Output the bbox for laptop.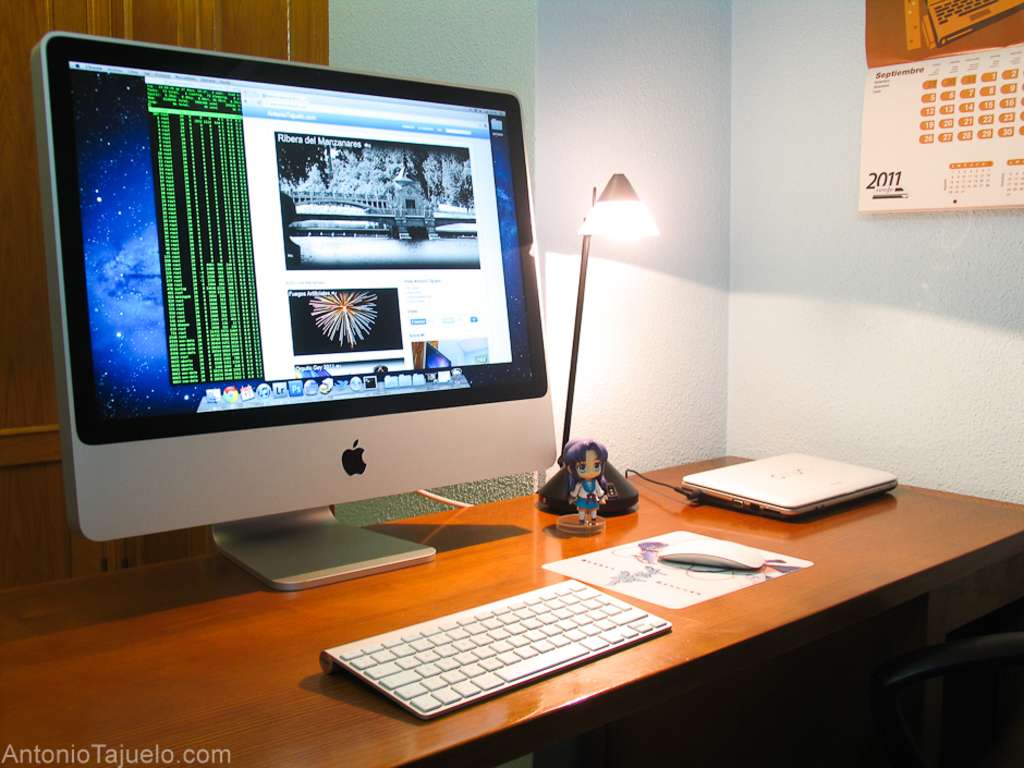
[679, 449, 898, 516].
